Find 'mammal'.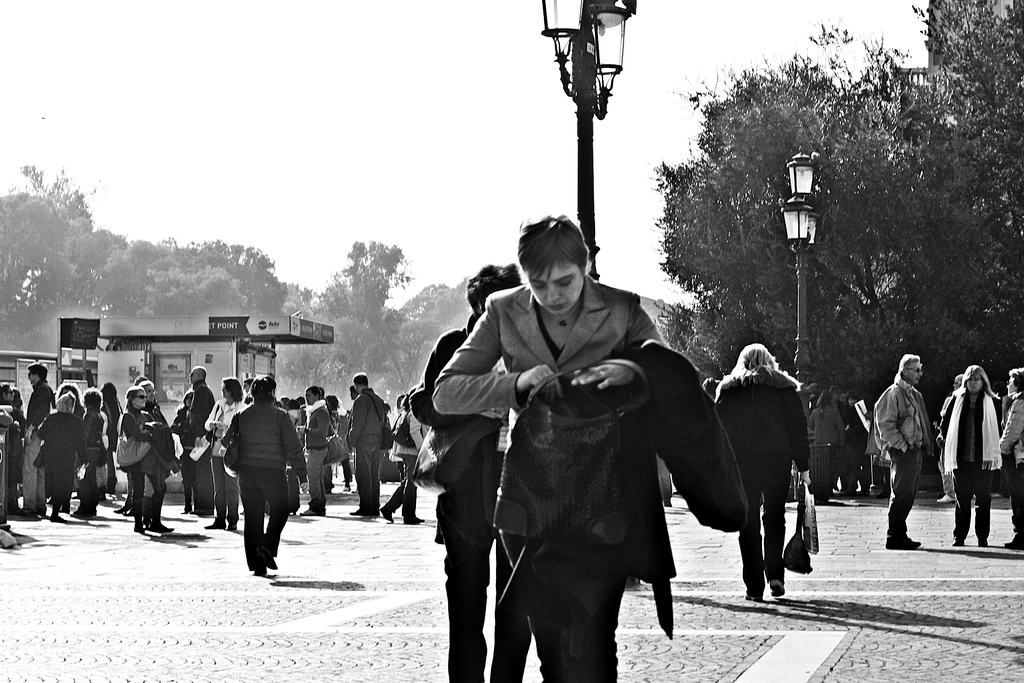
(941,361,1005,547).
